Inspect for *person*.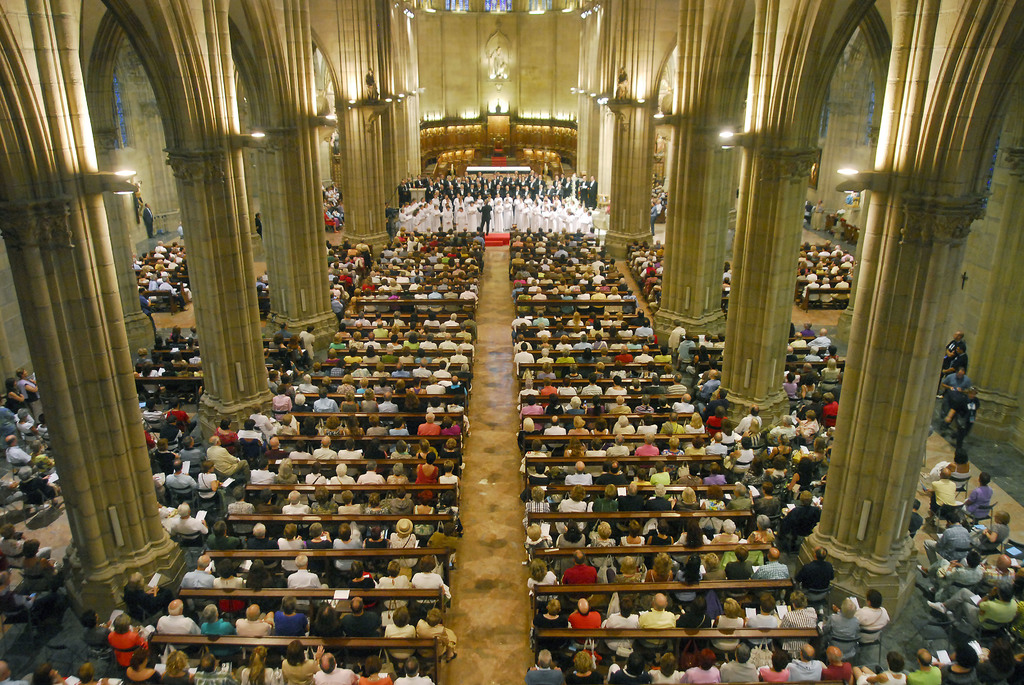
Inspection: 249 556 275 590.
